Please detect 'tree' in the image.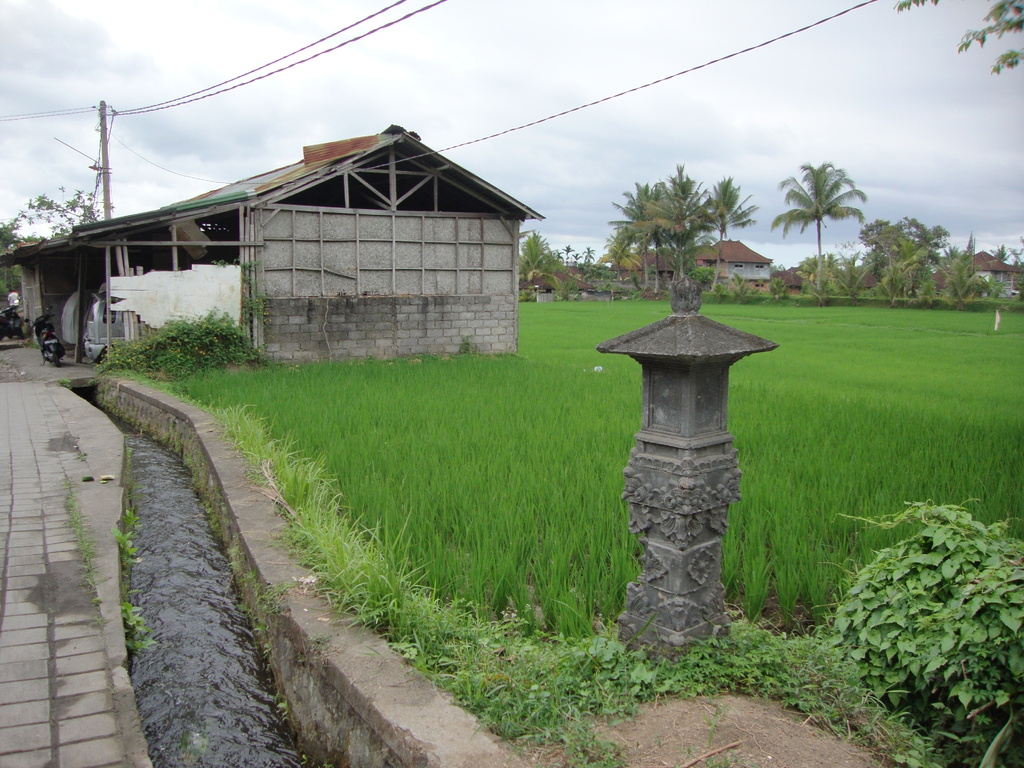
crop(513, 226, 573, 296).
